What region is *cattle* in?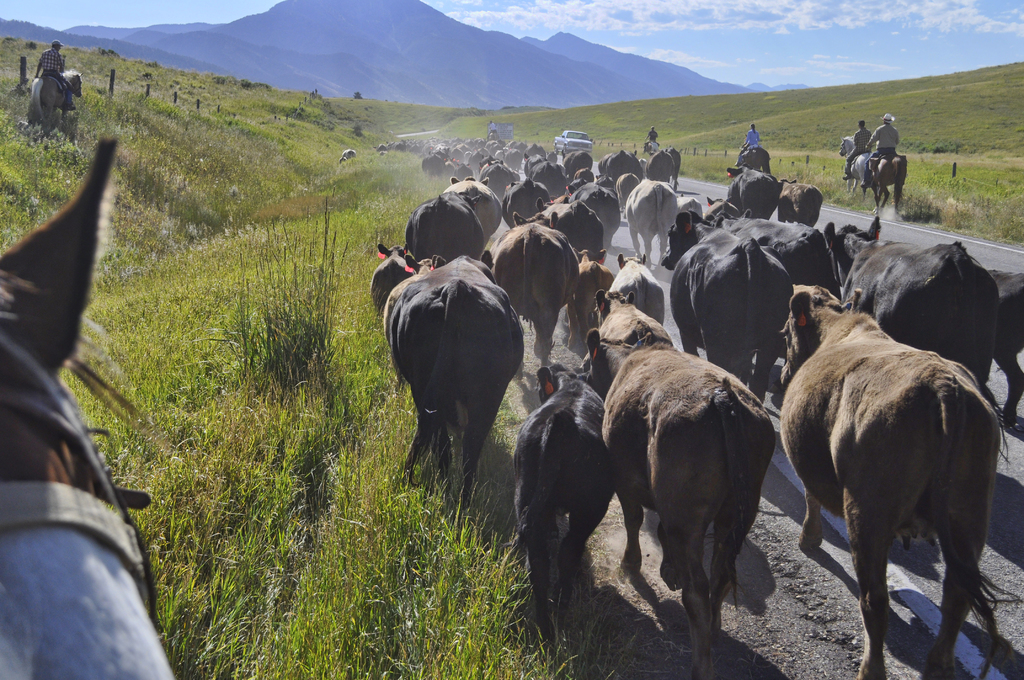
<bbox>544, 198, 605, 264</bbox>.
